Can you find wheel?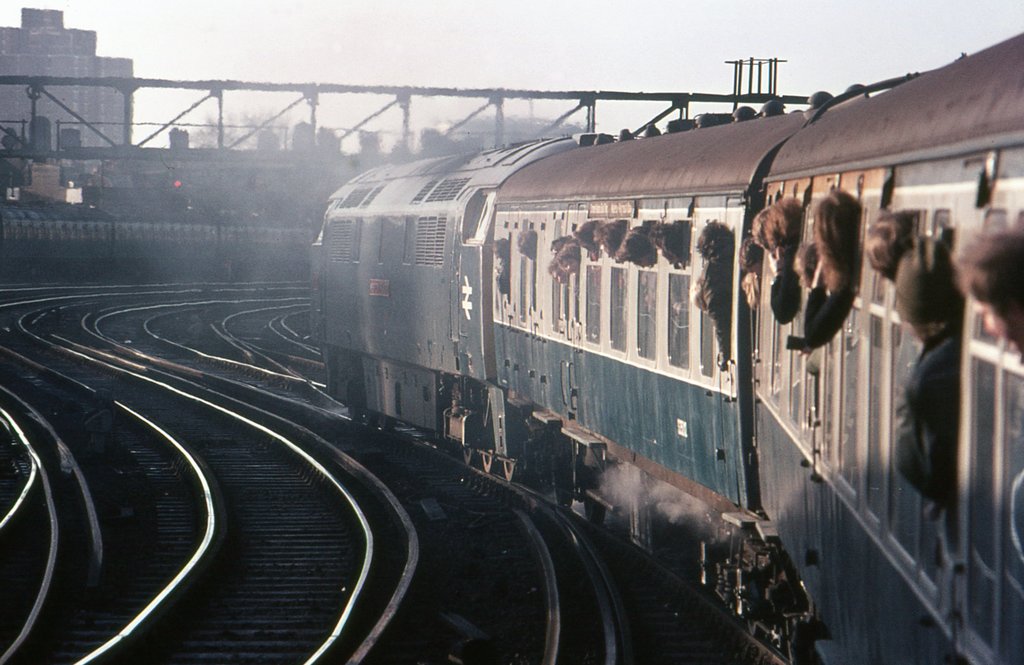
Yes, bounding box: [x1=482, y1=451, x2=496, y2=473].
